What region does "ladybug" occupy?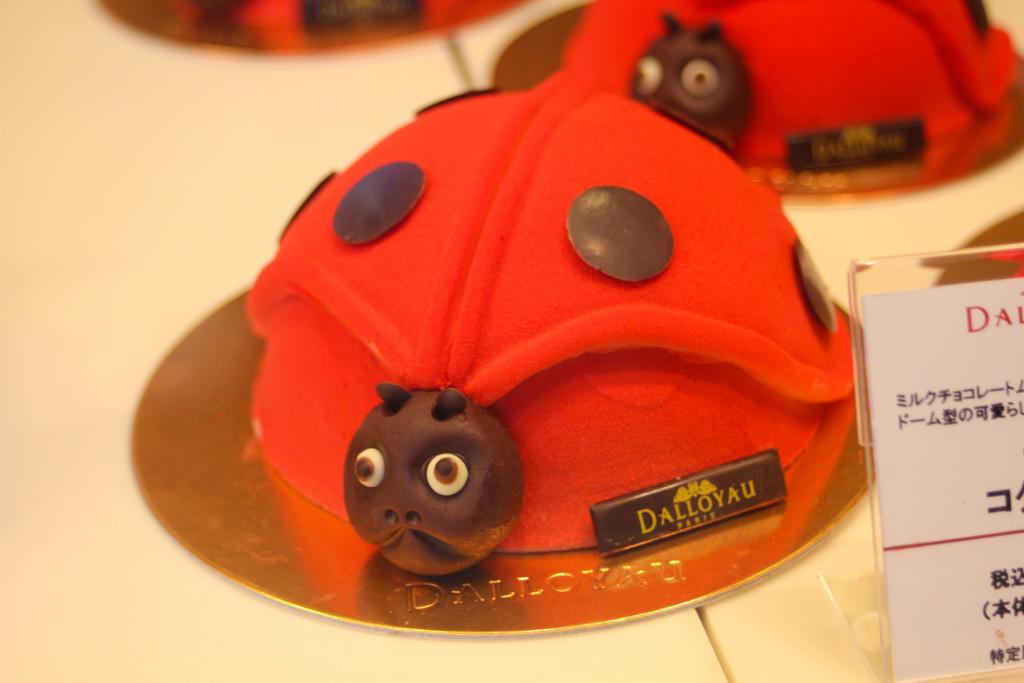
x1=560 y1=0 x2=1023 y2=188.
